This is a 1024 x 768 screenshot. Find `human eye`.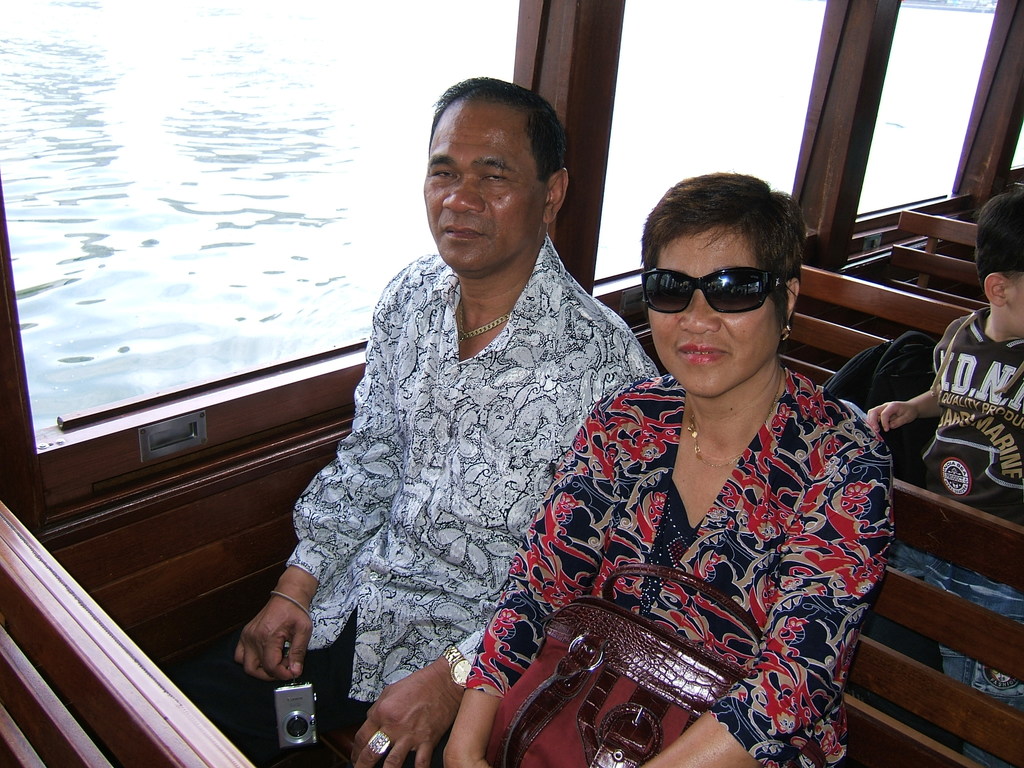
Bounding box: {"x1": 480, "y1": 170, "x2": 511, "y2": 188}.
